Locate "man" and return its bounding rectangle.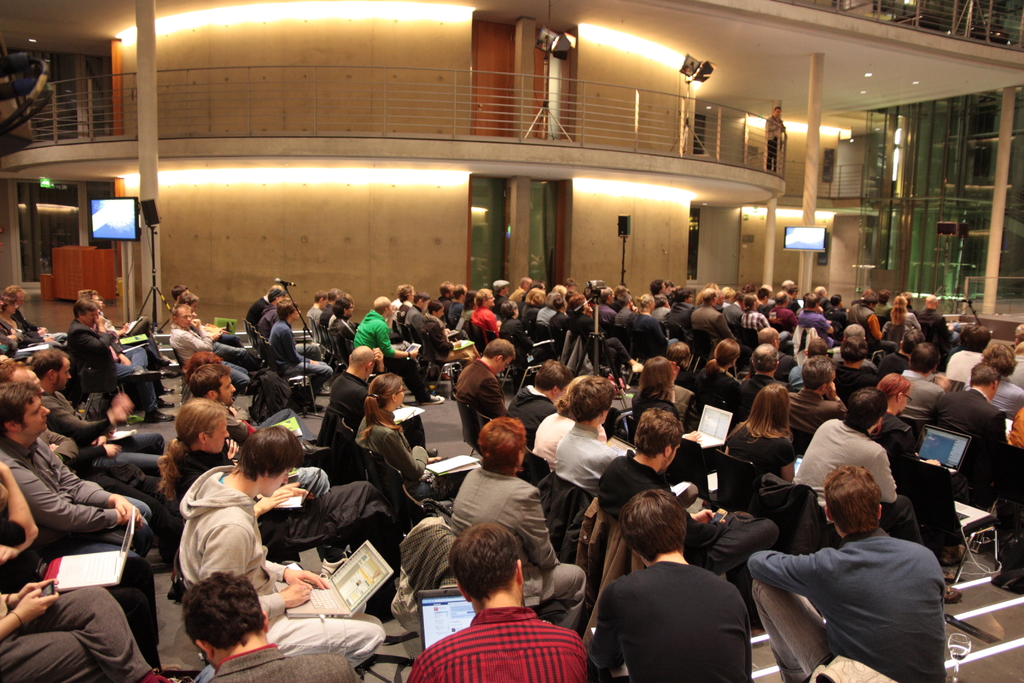
x1=456 y1=336 x2=518 y2=417.
